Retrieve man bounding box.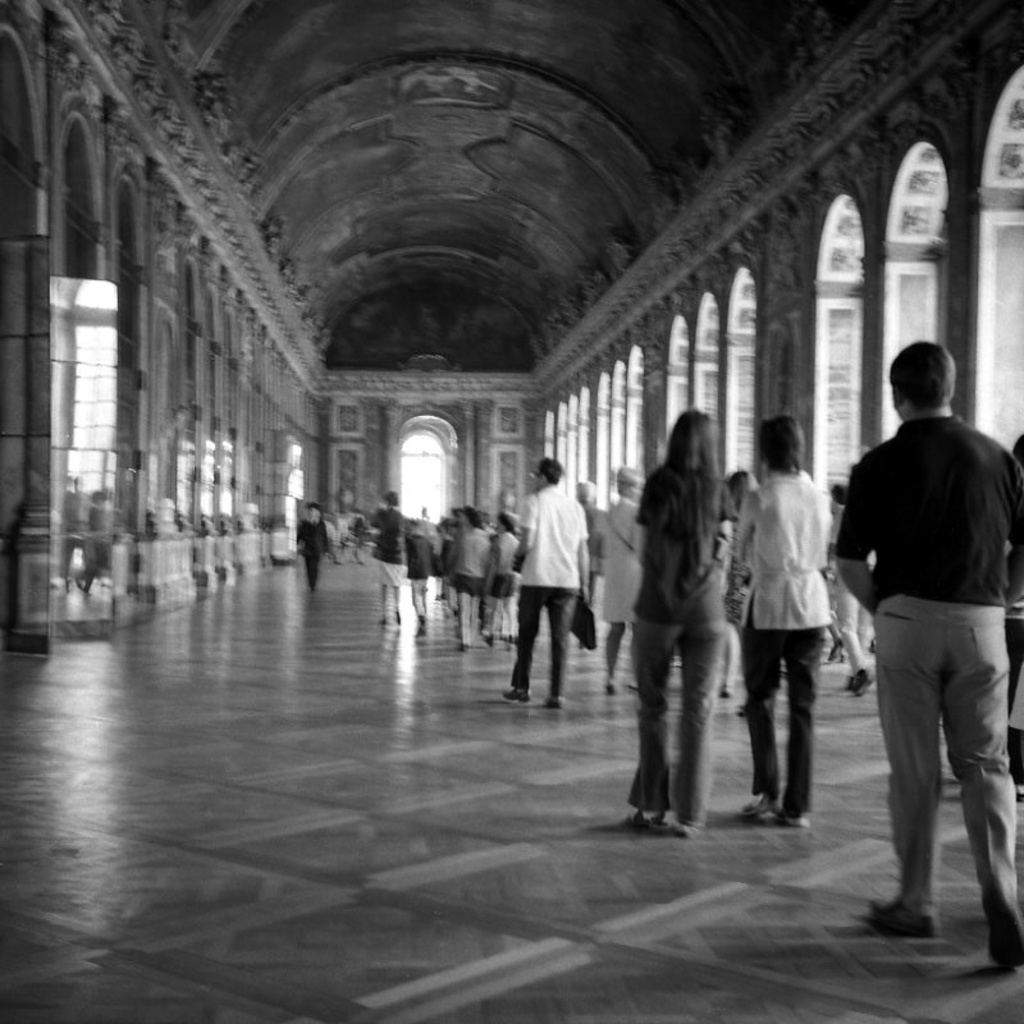
Bounding box: pyautogui.locateOnScreen(498, 452, 594, 713).
